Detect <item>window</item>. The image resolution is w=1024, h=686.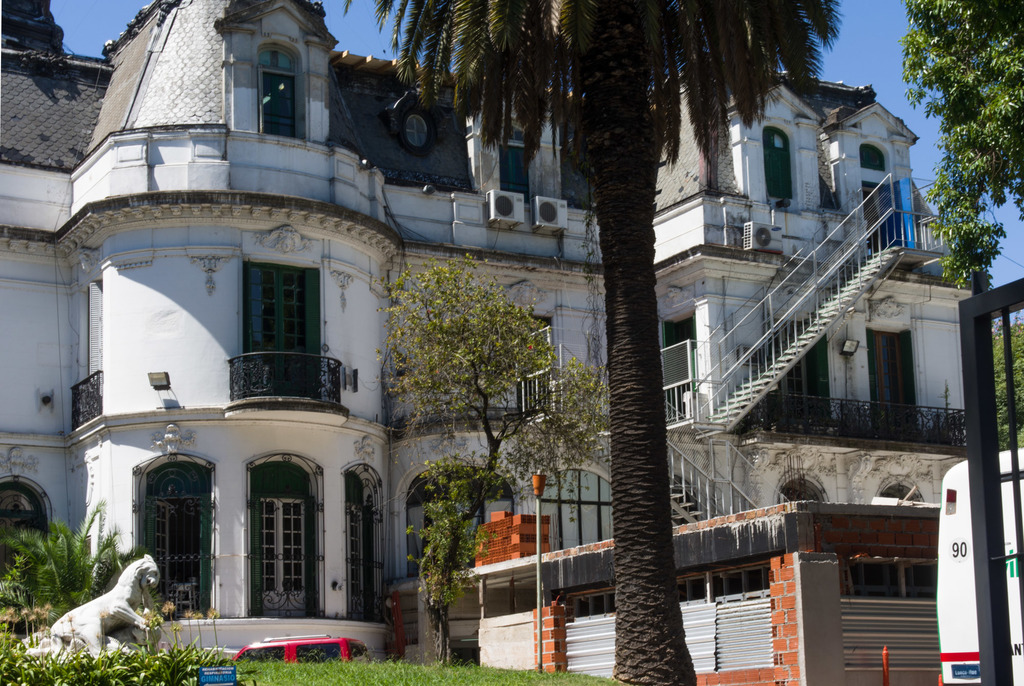
774 336 834 432.
